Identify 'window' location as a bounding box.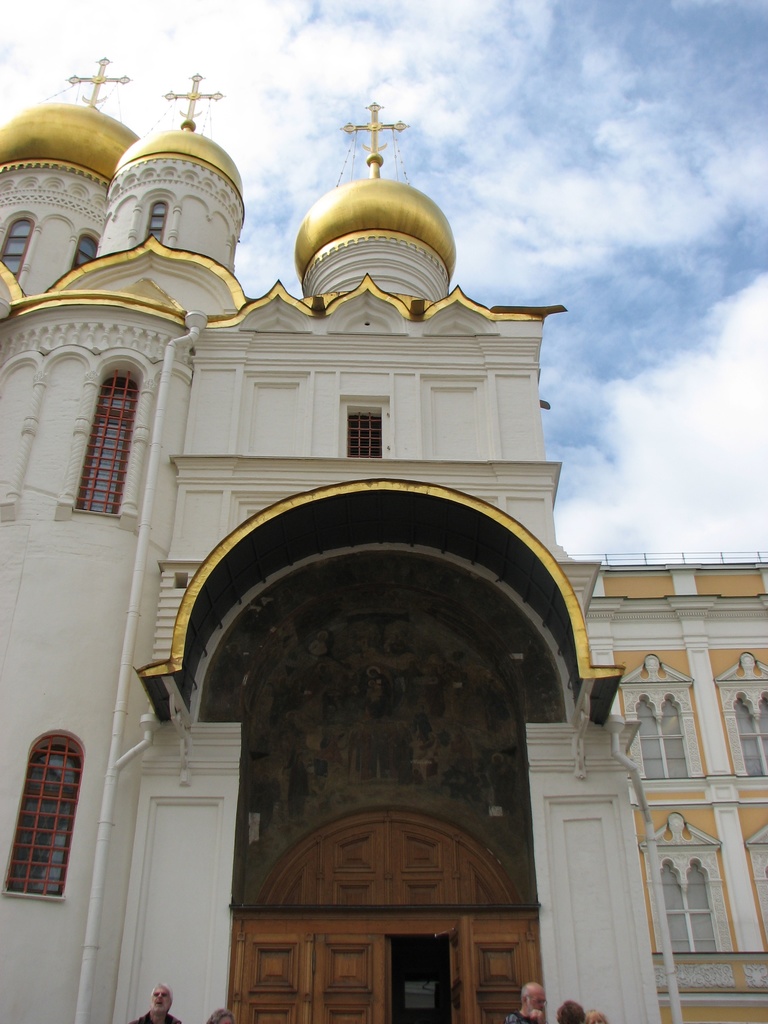
bbox=(72, 356, 148, 517).
